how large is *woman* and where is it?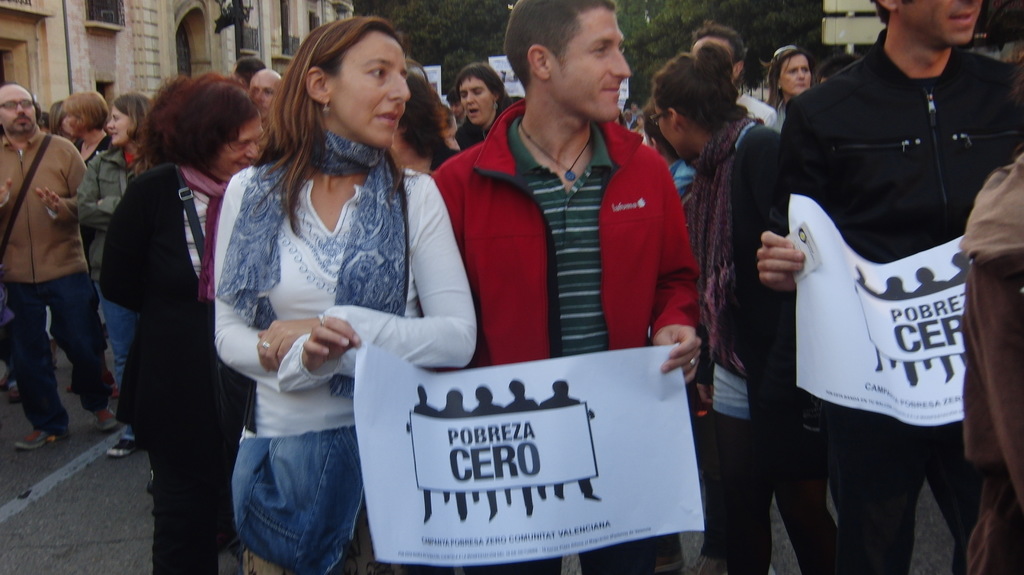
Bounding box: box=[33, 90, 159, 457].
